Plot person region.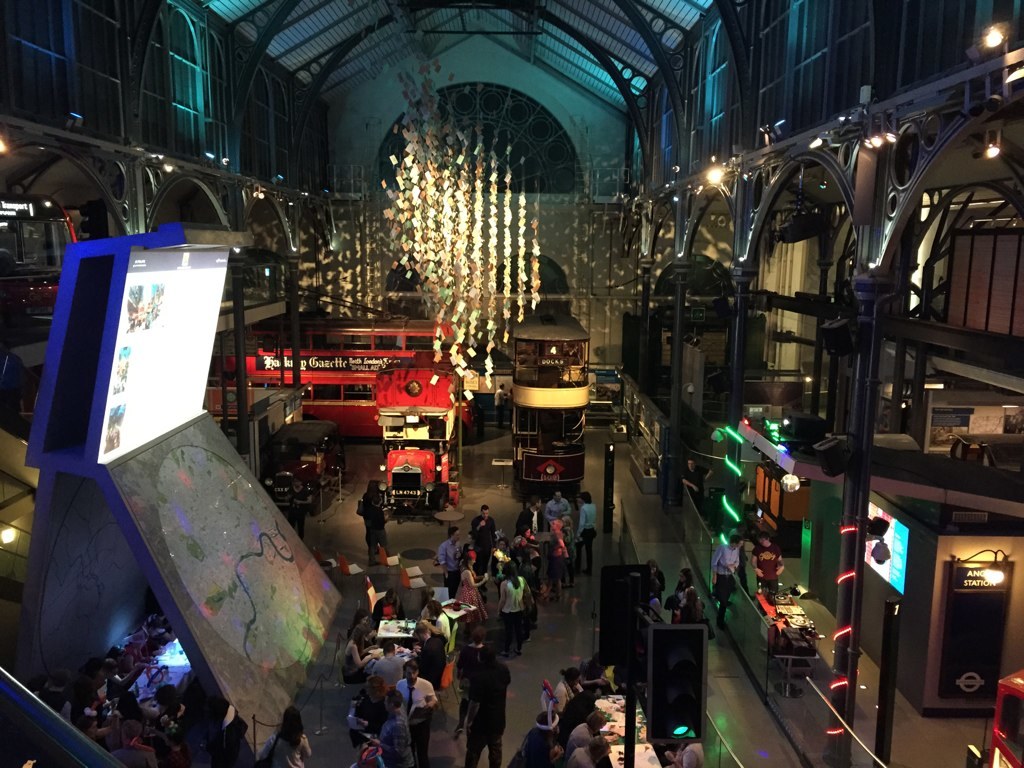
Plotted at [x1=490, y1=384, x2=509, y2=426].
